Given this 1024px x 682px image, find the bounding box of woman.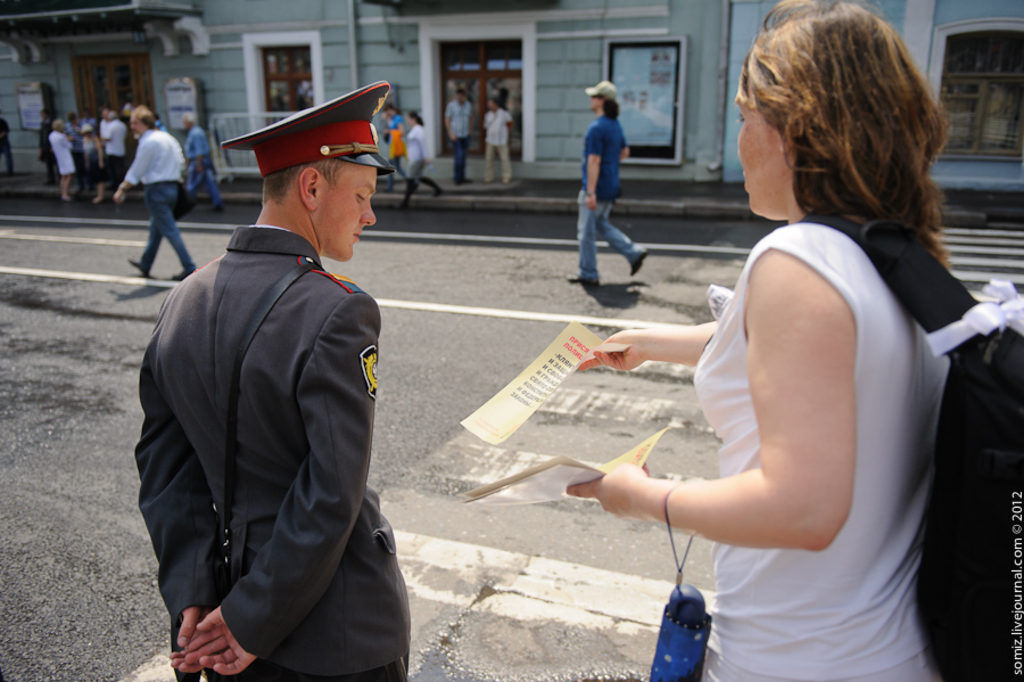
x1=84 y1=122 x2=107 y2=205.
